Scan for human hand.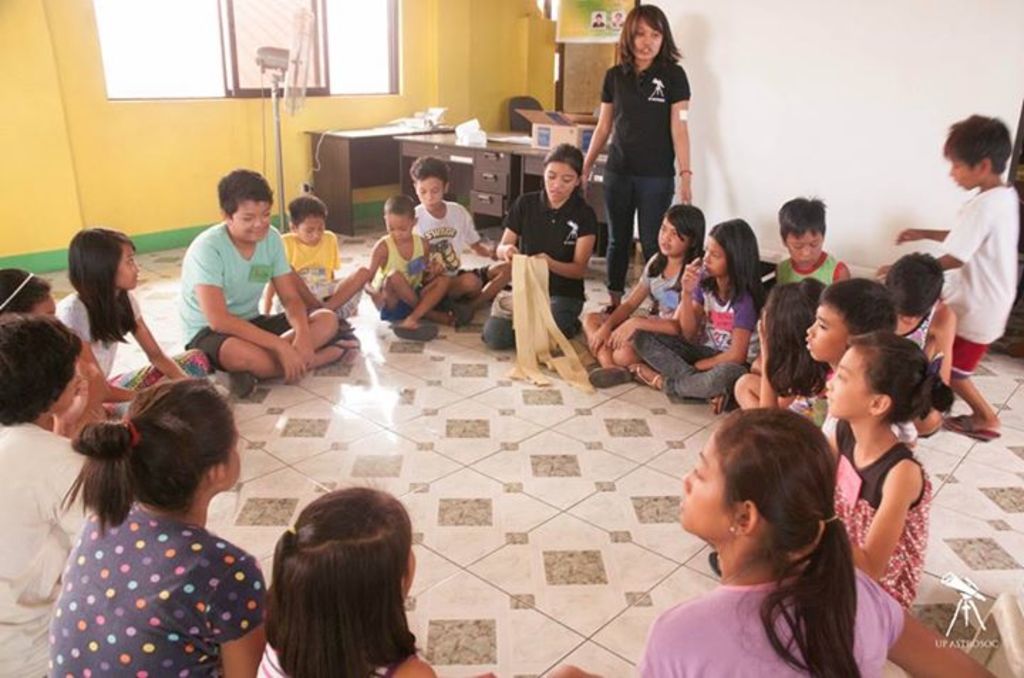
Scan result: x1=757 y1=308 x2=771 y2=358.
